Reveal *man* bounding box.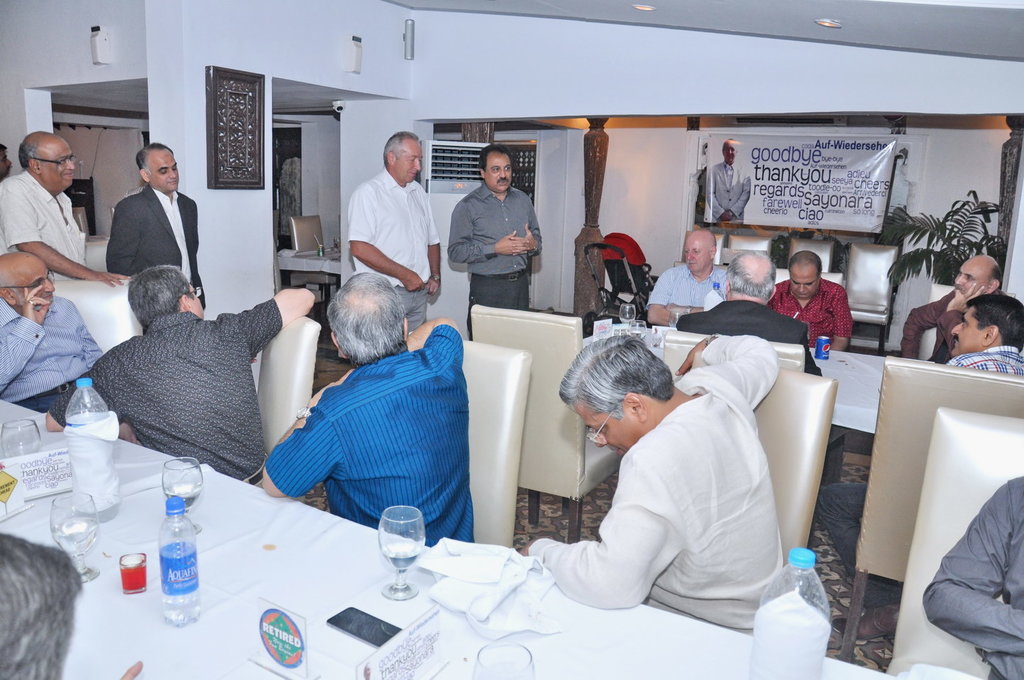
Revealed: 772 245 851 354.
